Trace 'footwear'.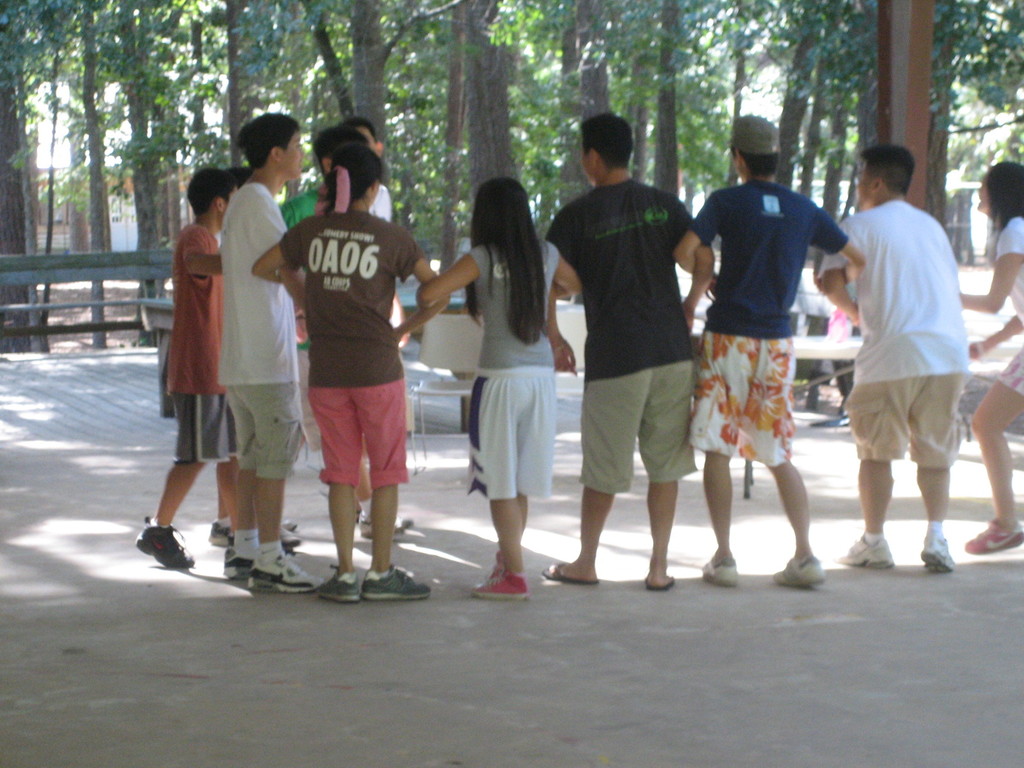
Traced to 467 566 527 600.
